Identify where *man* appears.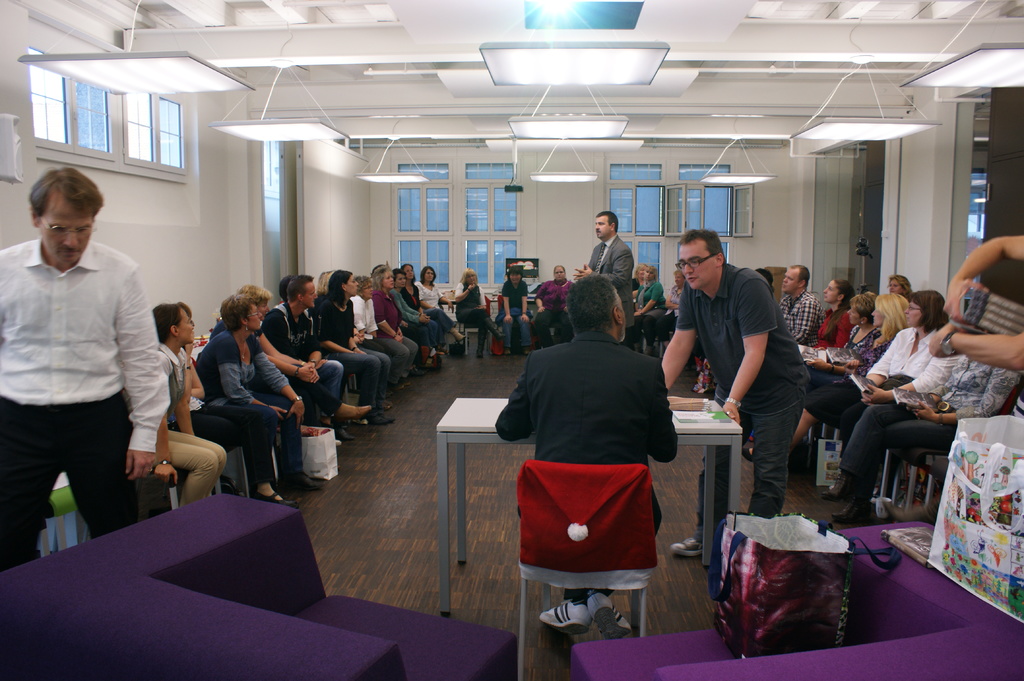
Appears at x1=660 y1=228 x2=806 y2=557.
